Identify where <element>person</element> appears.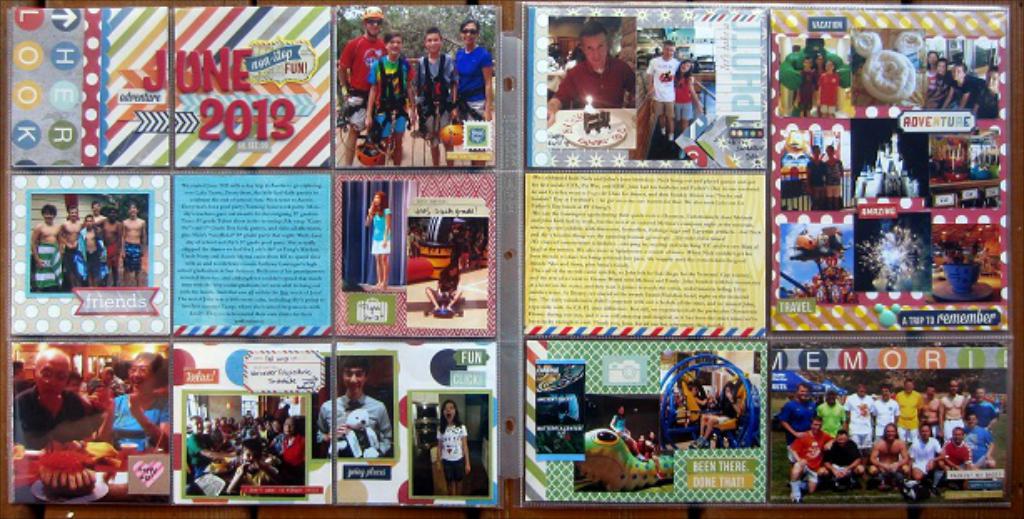
Appears at x1=73 y1=214 x2=108 y2=287.
